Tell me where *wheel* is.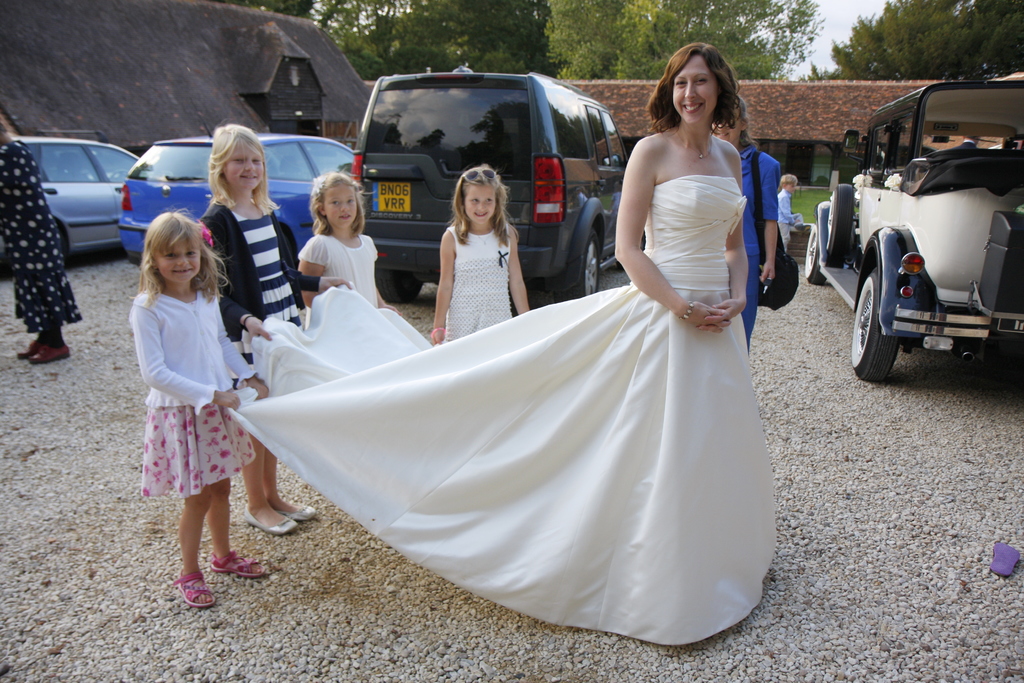
*wheel* is at 847,263,908,387.
